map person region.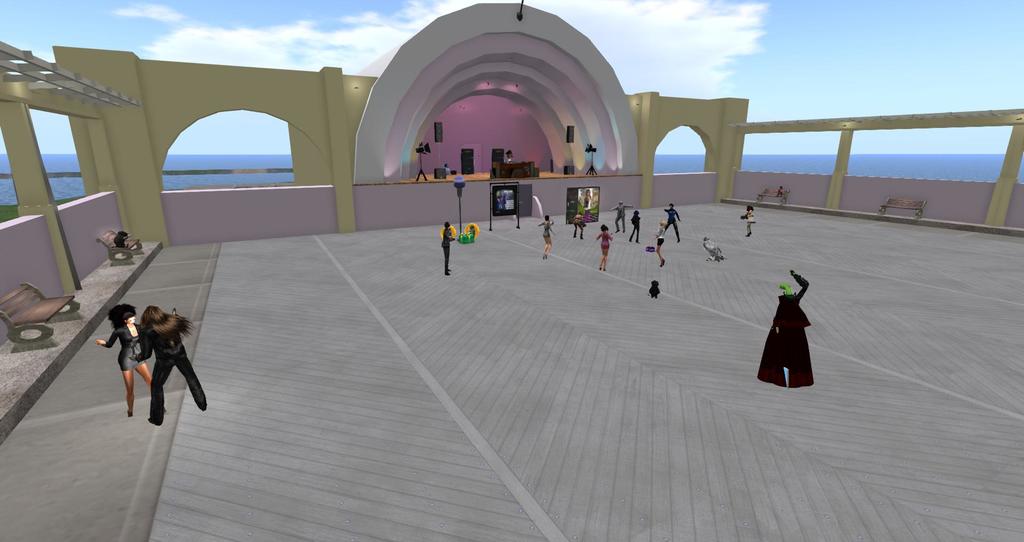
Mapped to pyautogui.locateOnScreen(584, 188, 591, 212).
